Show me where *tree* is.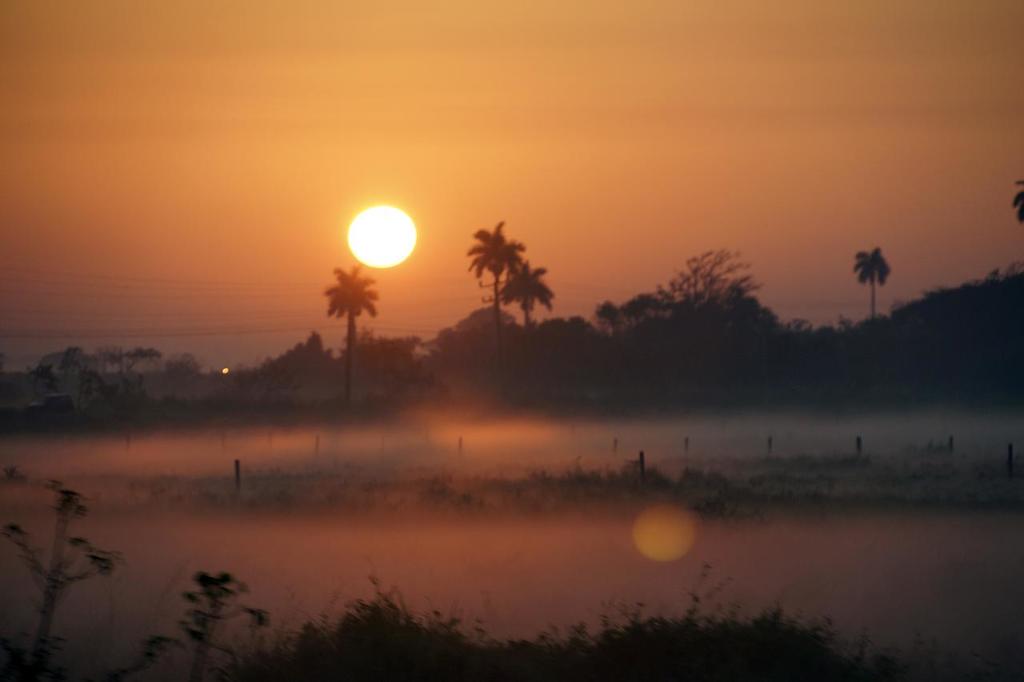
*tree* is at <box>497,256,562,333</box>.
